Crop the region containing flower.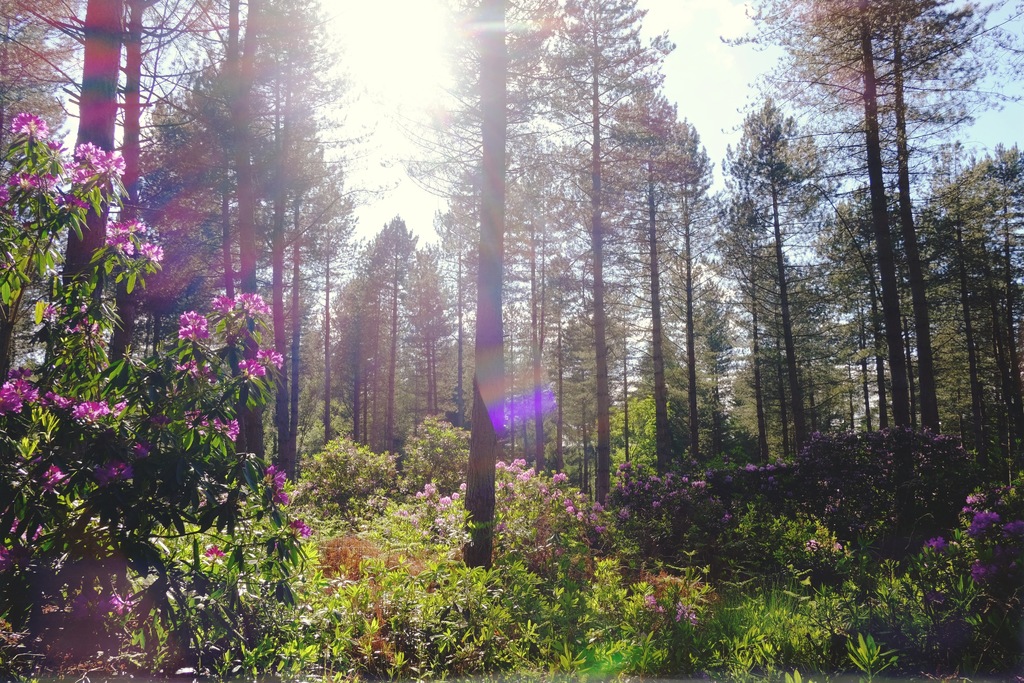
Crop region: [262,466,290,504].
